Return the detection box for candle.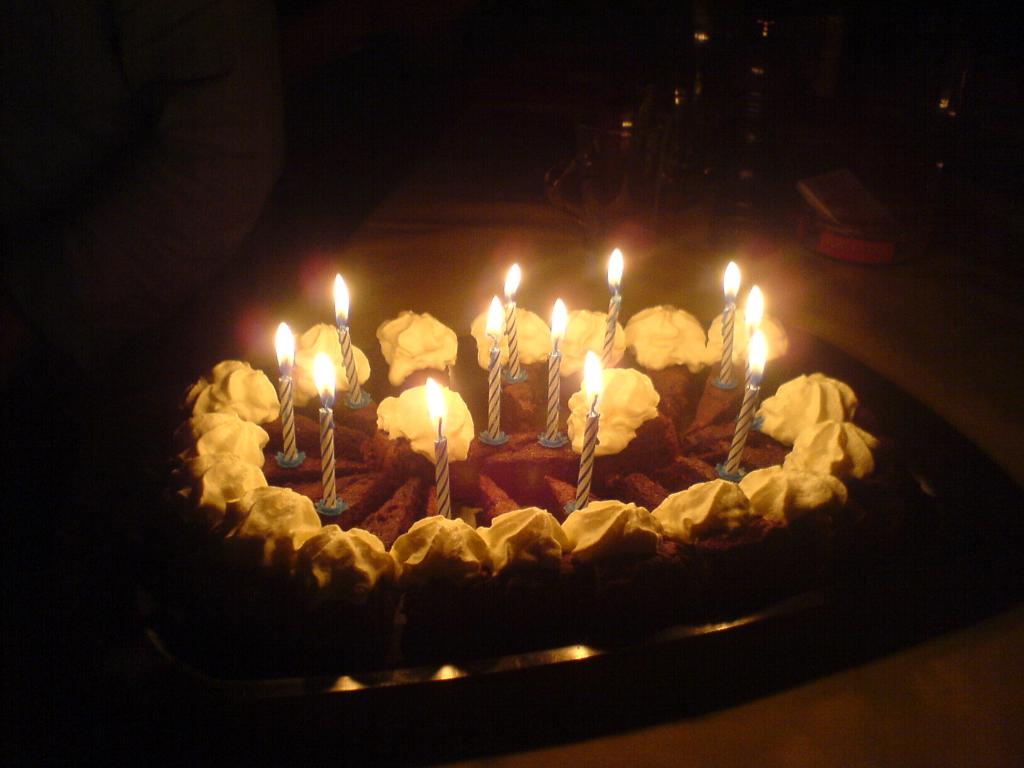
(left=543, top=296, right=566, bottom=445).
